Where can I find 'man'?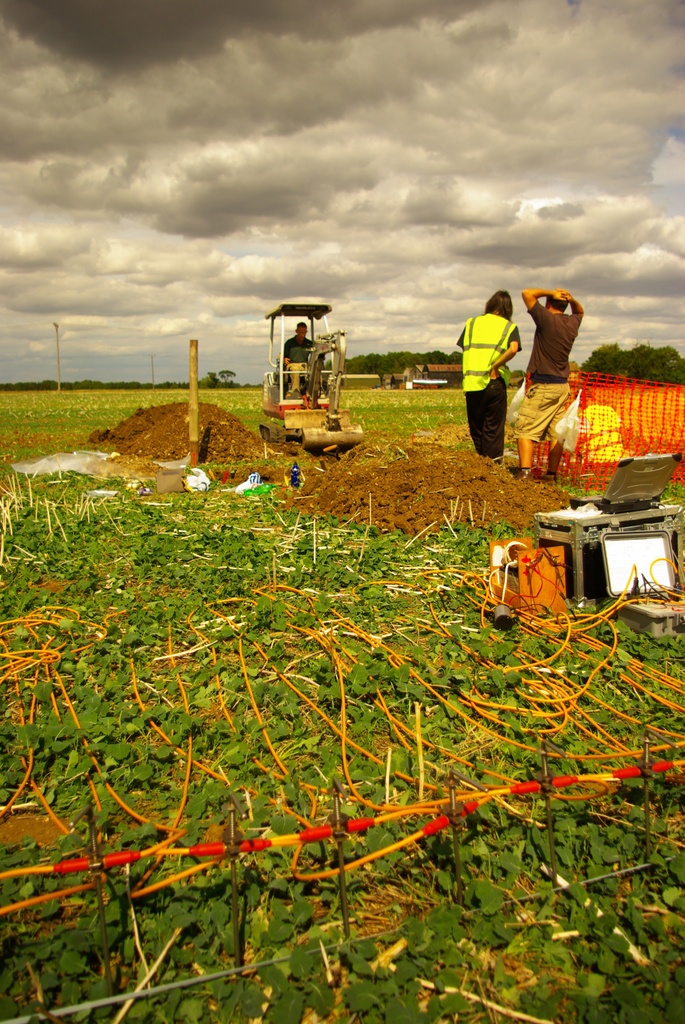
You can find it at 276/318/324/395.
